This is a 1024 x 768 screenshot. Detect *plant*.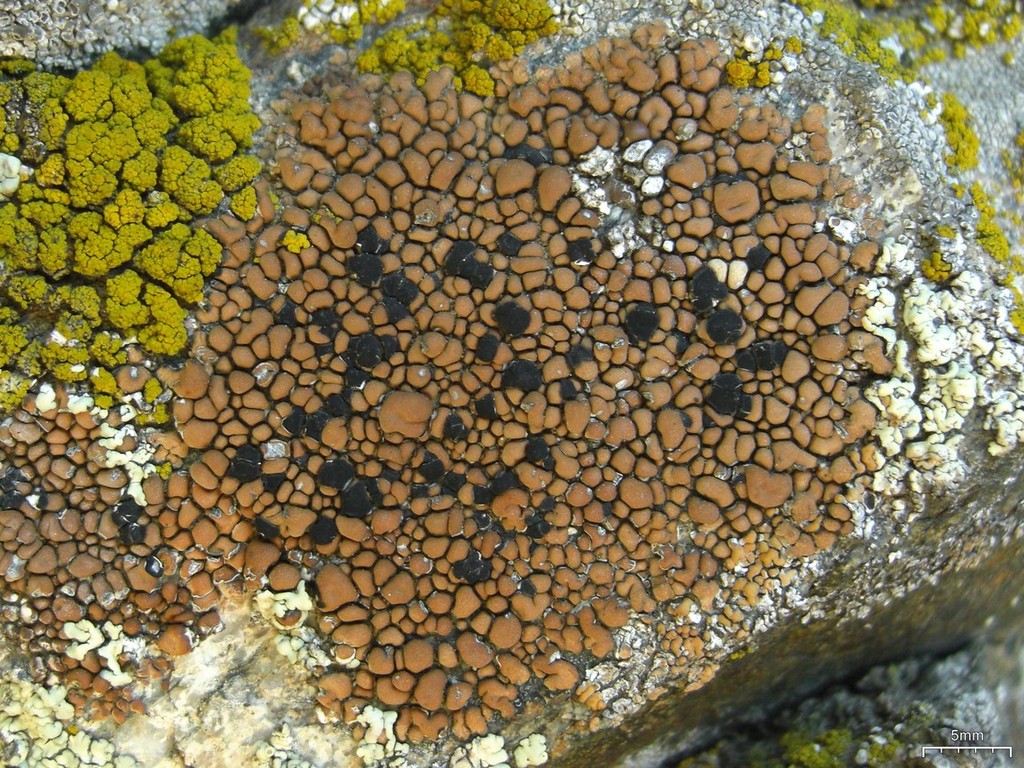
<region>521, 27, 534, 46</region>.
